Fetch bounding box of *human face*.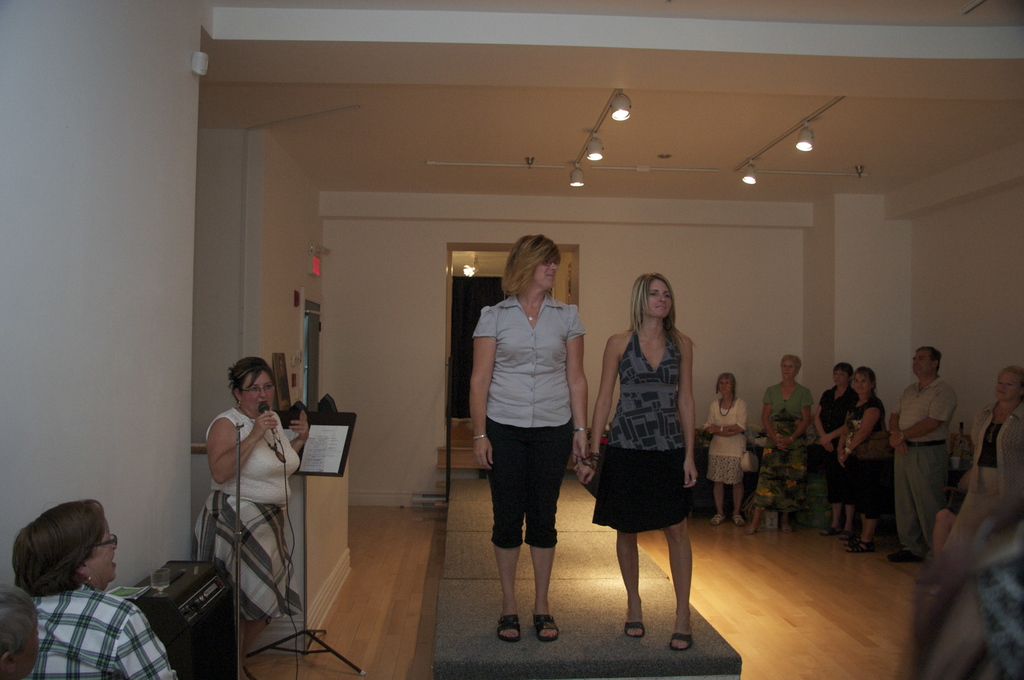
Bbox: 834/371/845/385.
